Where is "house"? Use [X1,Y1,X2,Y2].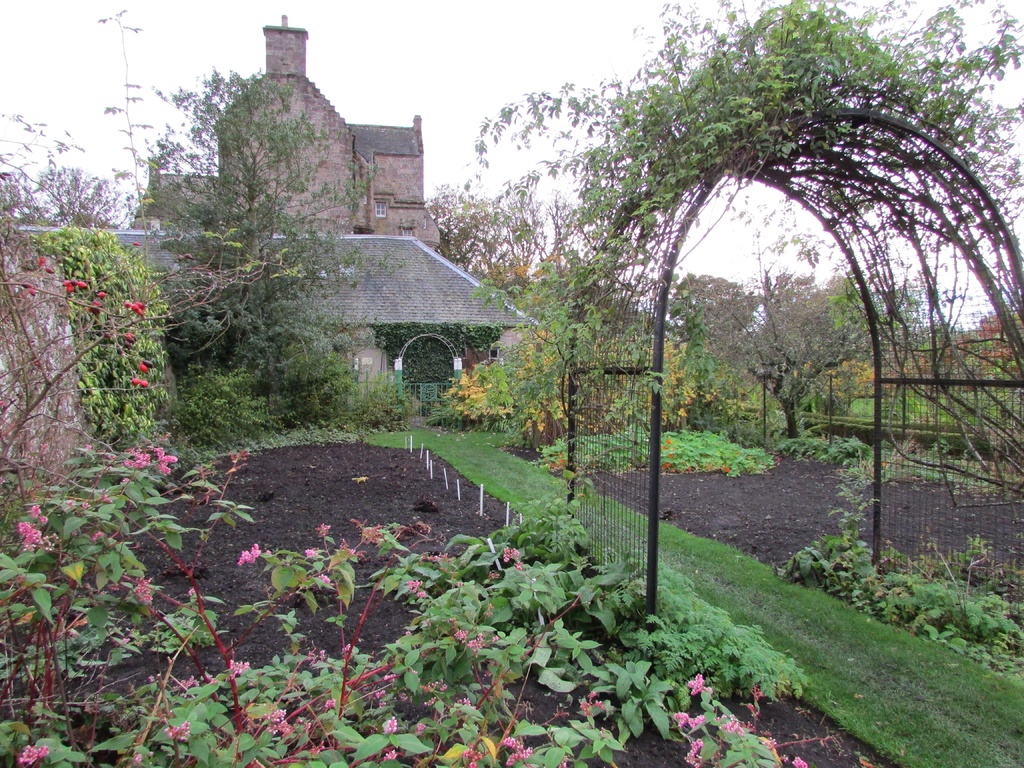
[24,232,545,406].
